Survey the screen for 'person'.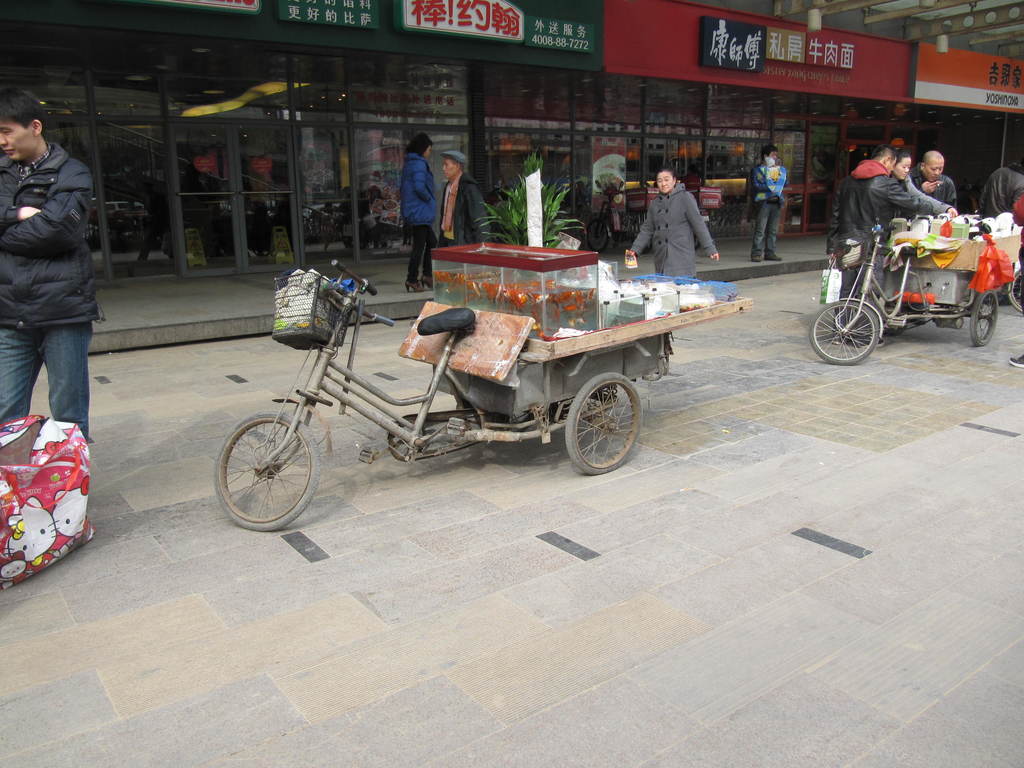
Survey found: [left=431, top=148, right=487, bottom=244].
